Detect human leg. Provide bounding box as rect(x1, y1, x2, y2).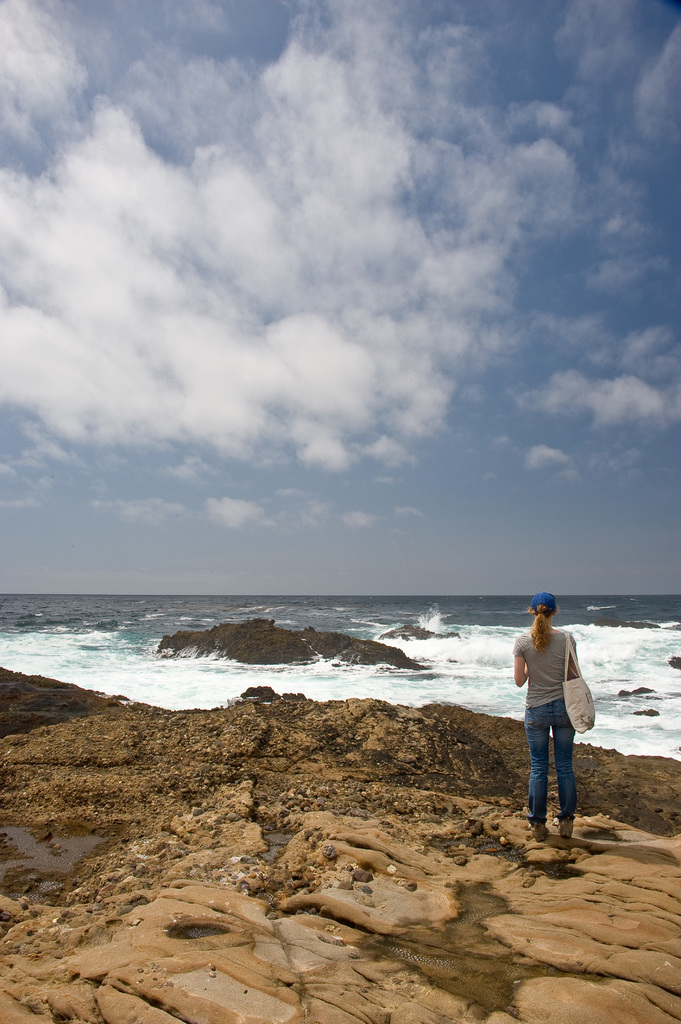
rect(526, 700, 549, 836).
